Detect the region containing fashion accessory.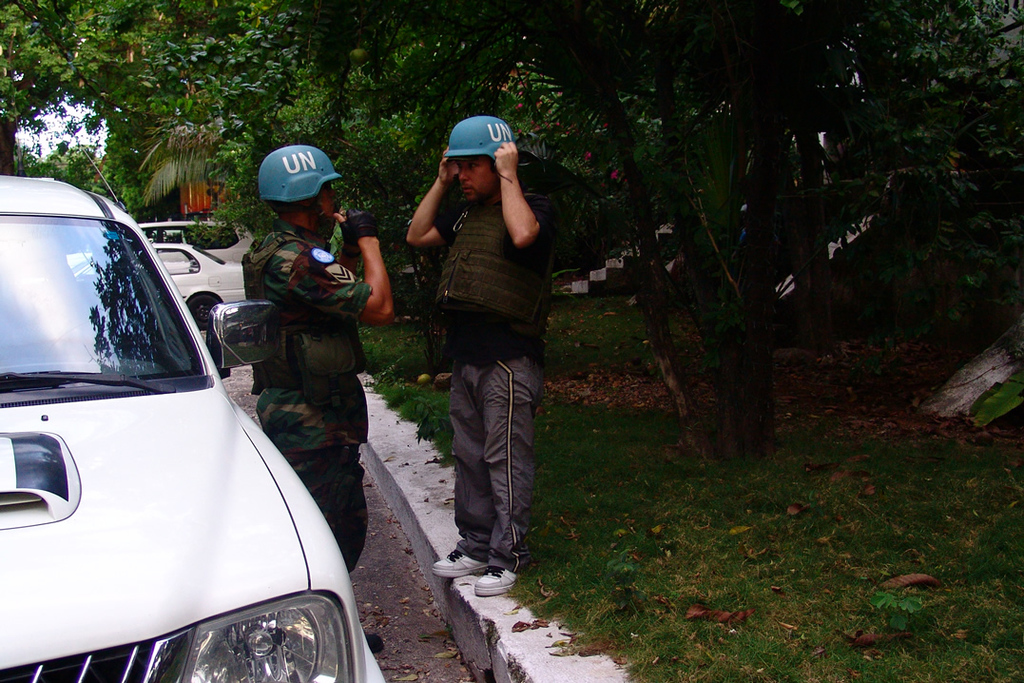
left=432, top=548, right=489, bottom=580.
